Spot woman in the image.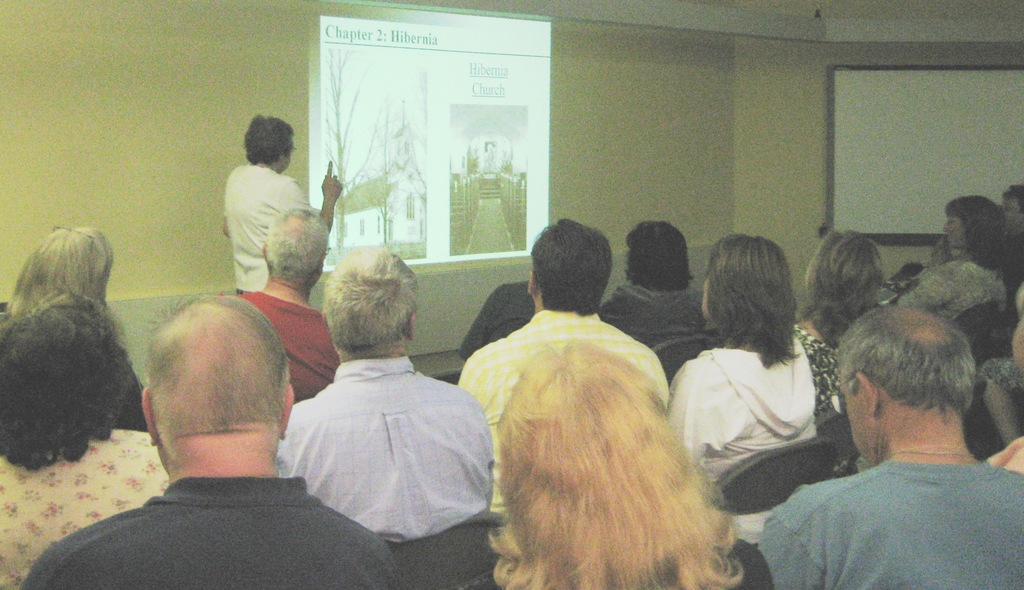
woman found at box(794, 224, 888, 433).
